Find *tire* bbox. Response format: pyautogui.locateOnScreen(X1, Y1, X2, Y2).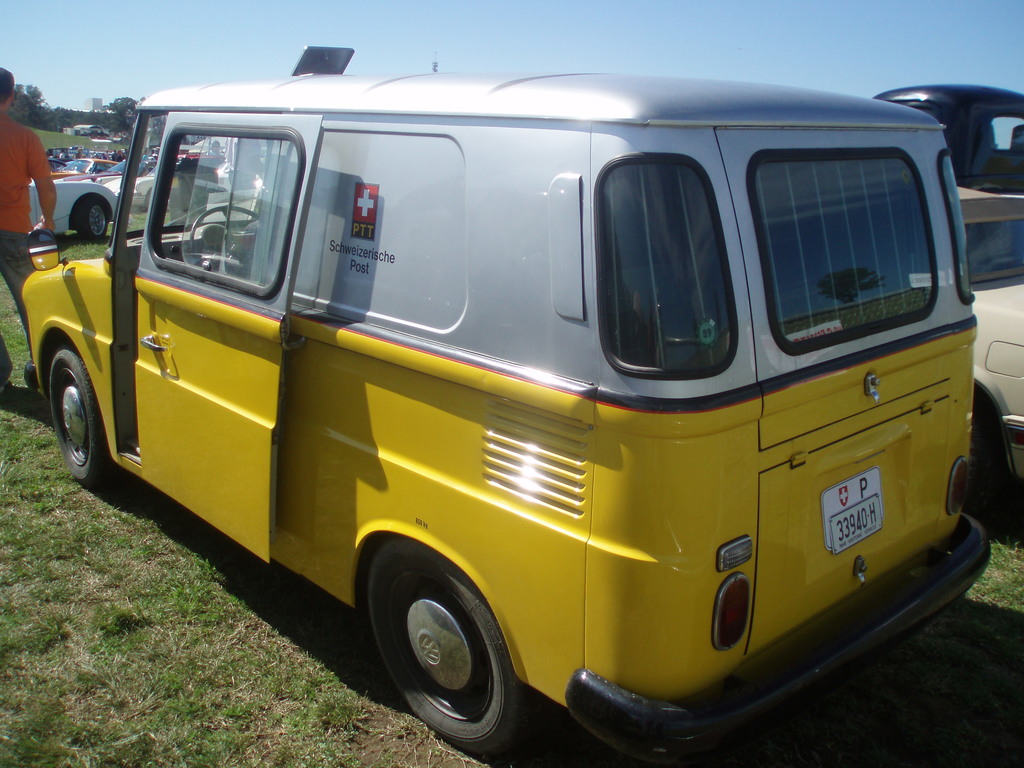
pyautogui.locateOnScreen(46, 352, 117, 490).
